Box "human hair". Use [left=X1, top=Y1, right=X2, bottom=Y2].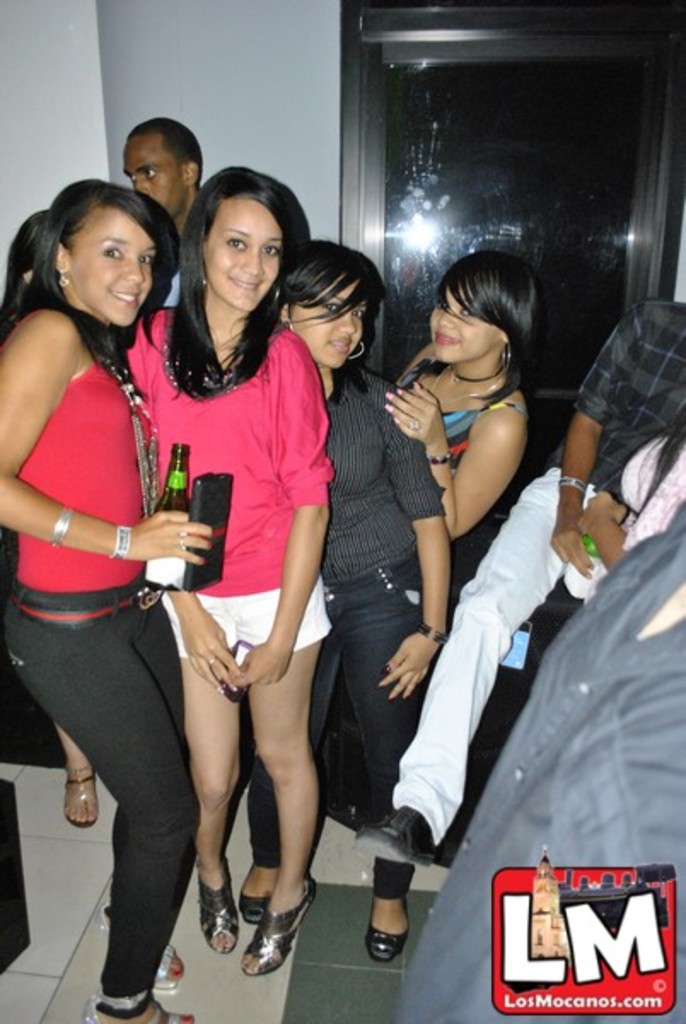
[left=17, top=171, right=164, bottom=335].
